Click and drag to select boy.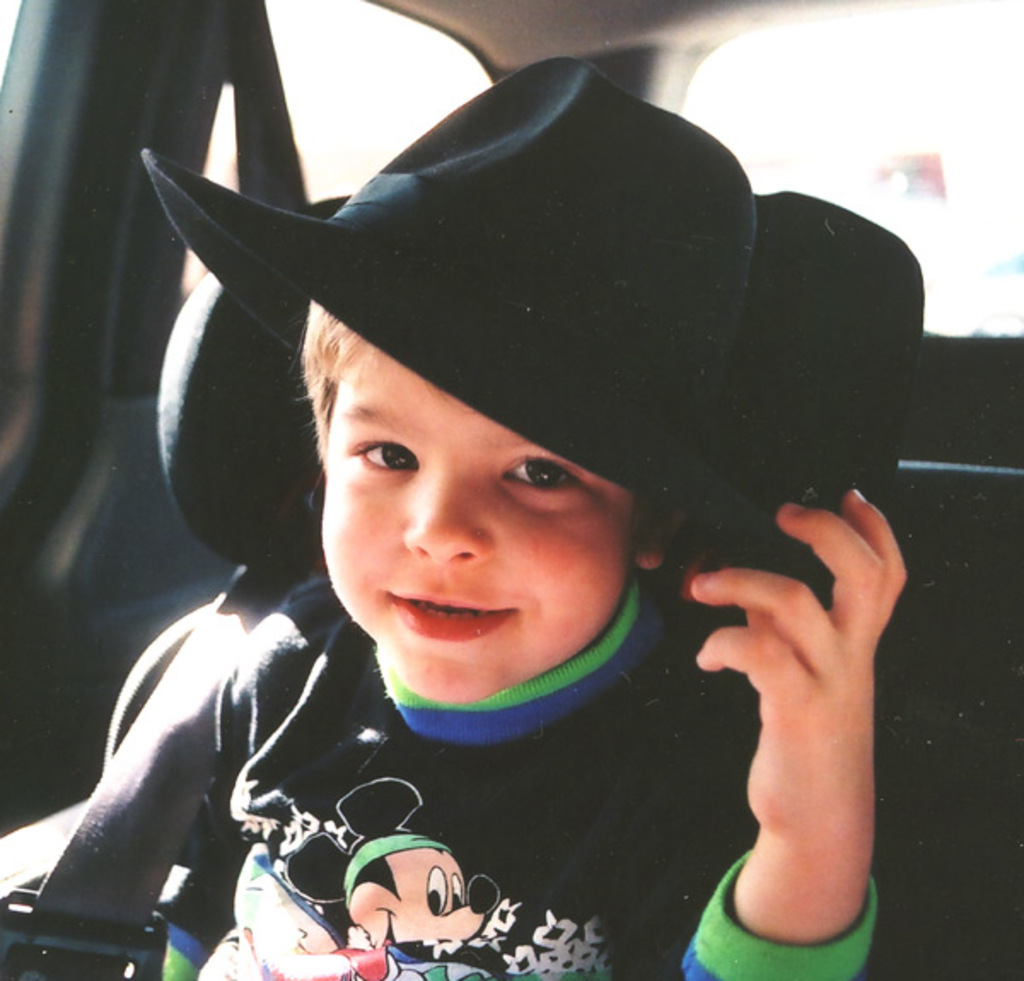
Selection: <bbox>92, 121, 952, 980</bbox>.
